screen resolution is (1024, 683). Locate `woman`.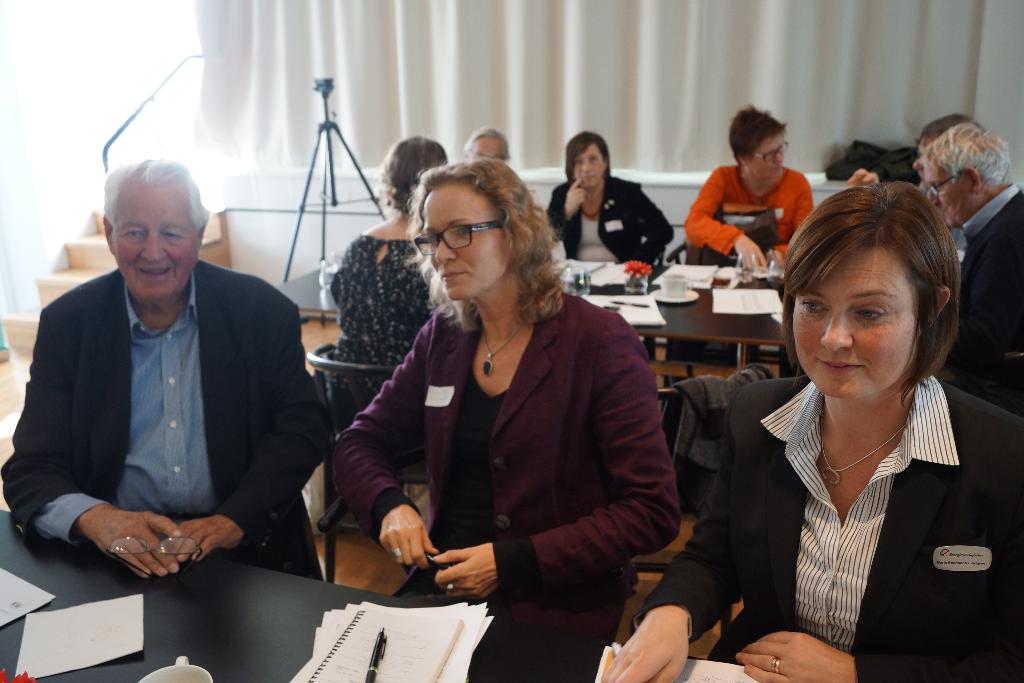
left=721, top=160, right=1003, bottom=682.
